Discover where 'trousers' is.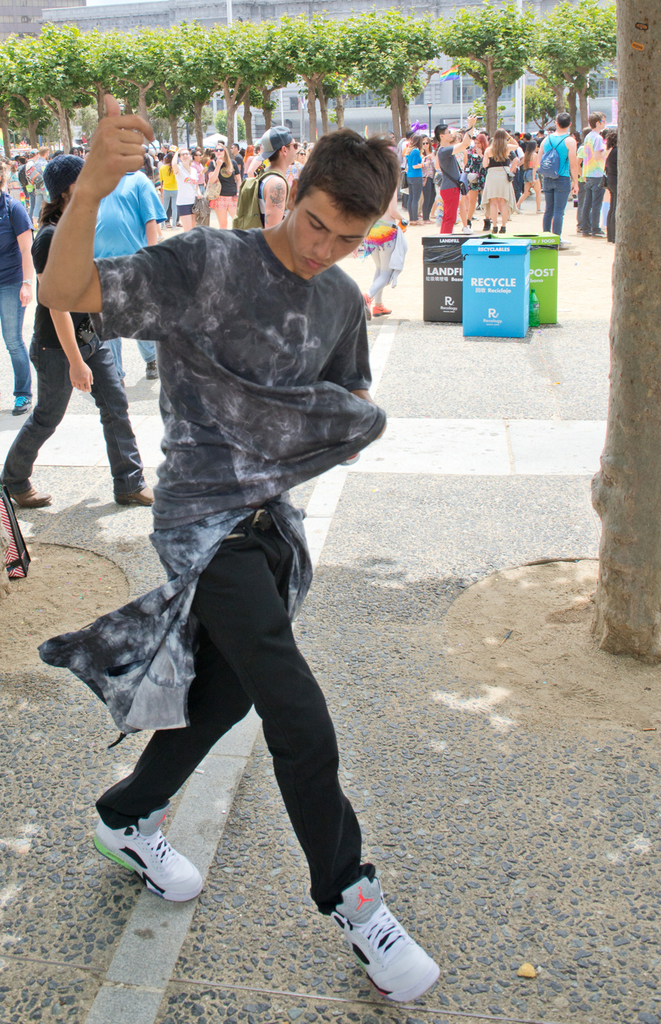
Discovered at (x1=439, y1=184, x2=462, y2=235).
